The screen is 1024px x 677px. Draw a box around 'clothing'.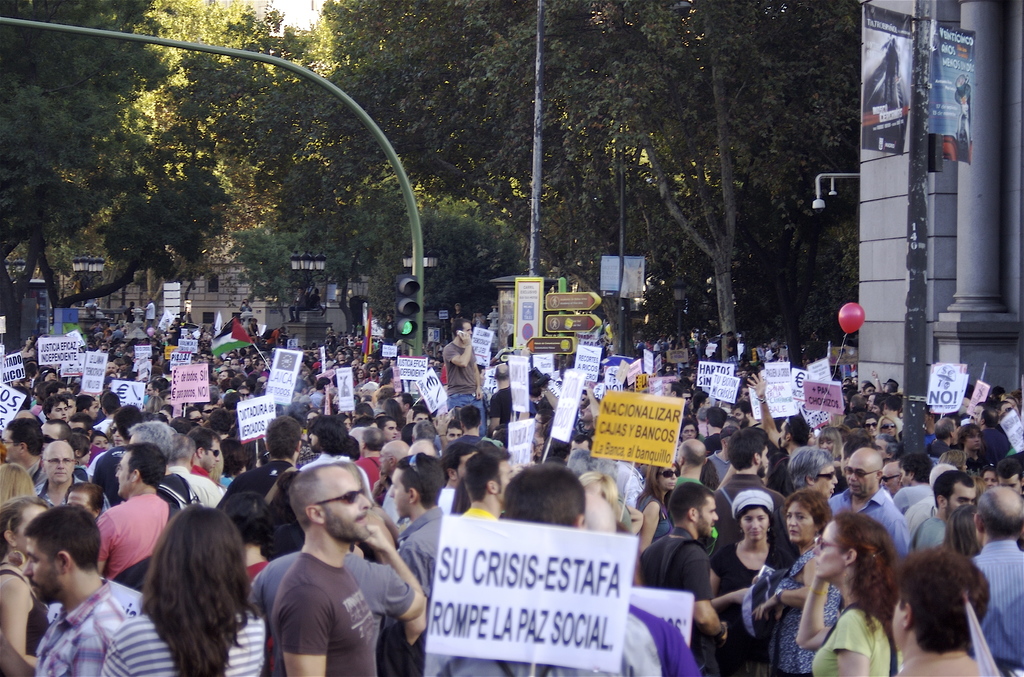
x1=919, y1=513, x2=947, y2=557.
